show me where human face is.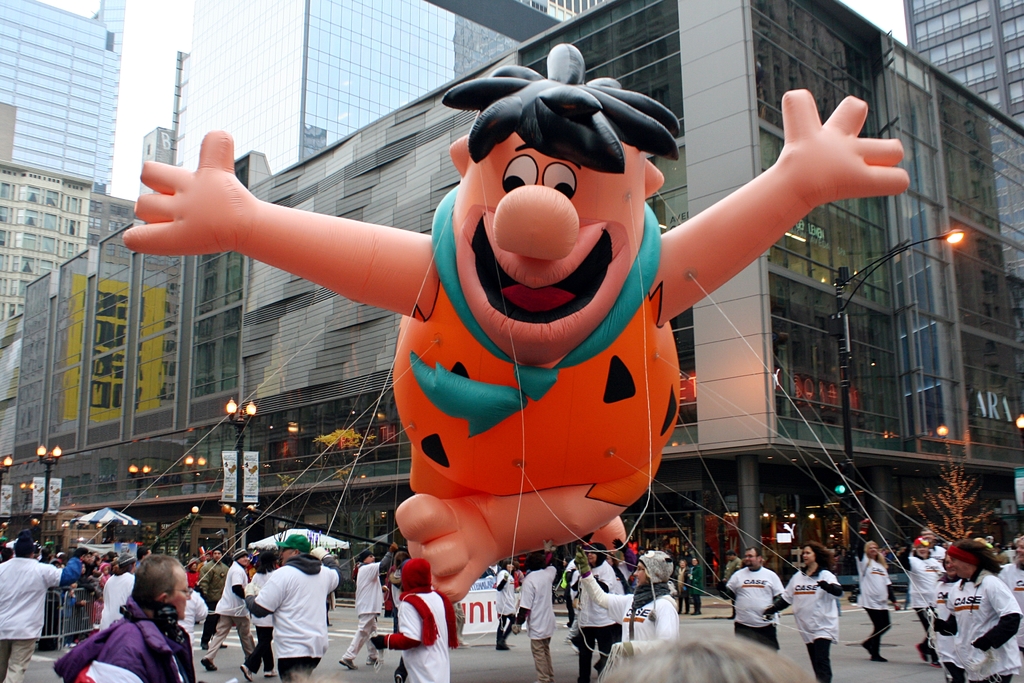
human face is at region(869, 545, 879, 556).
